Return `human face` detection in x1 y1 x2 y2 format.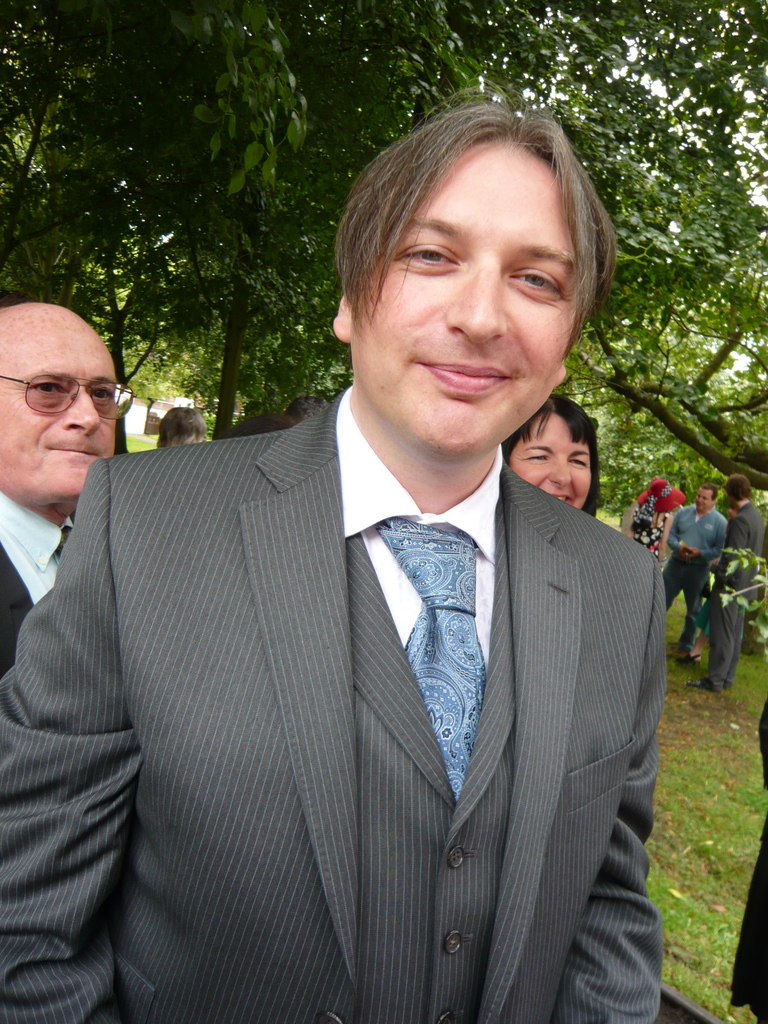
346 140 588 454.
